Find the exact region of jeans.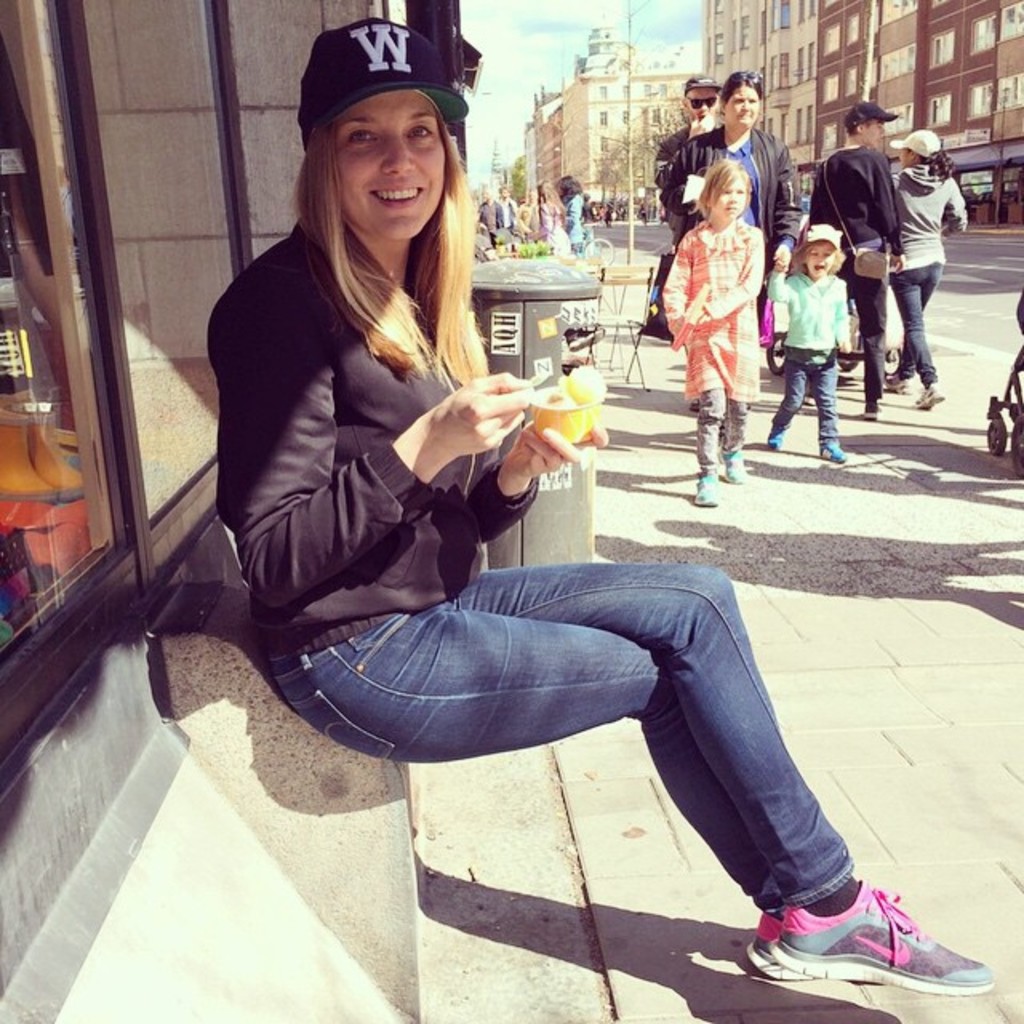
Exact region: select_region(893, 259, 941, 384).
